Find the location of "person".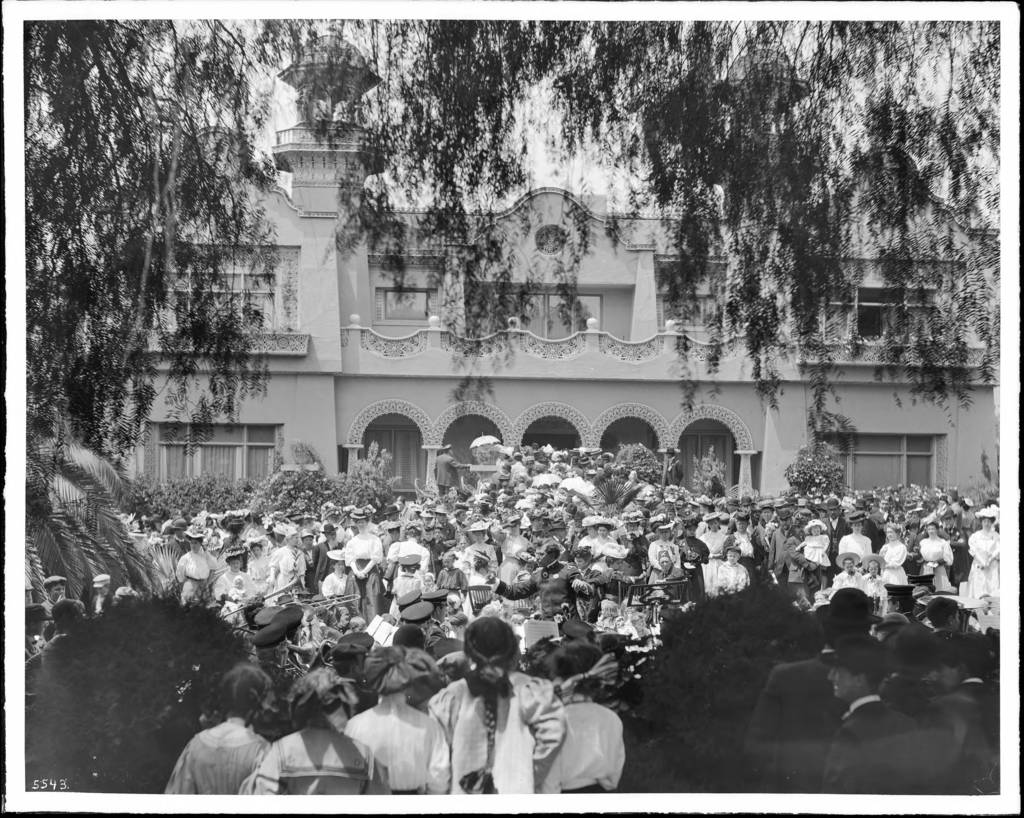
Location: Rect(931, 600, 961, 637).
